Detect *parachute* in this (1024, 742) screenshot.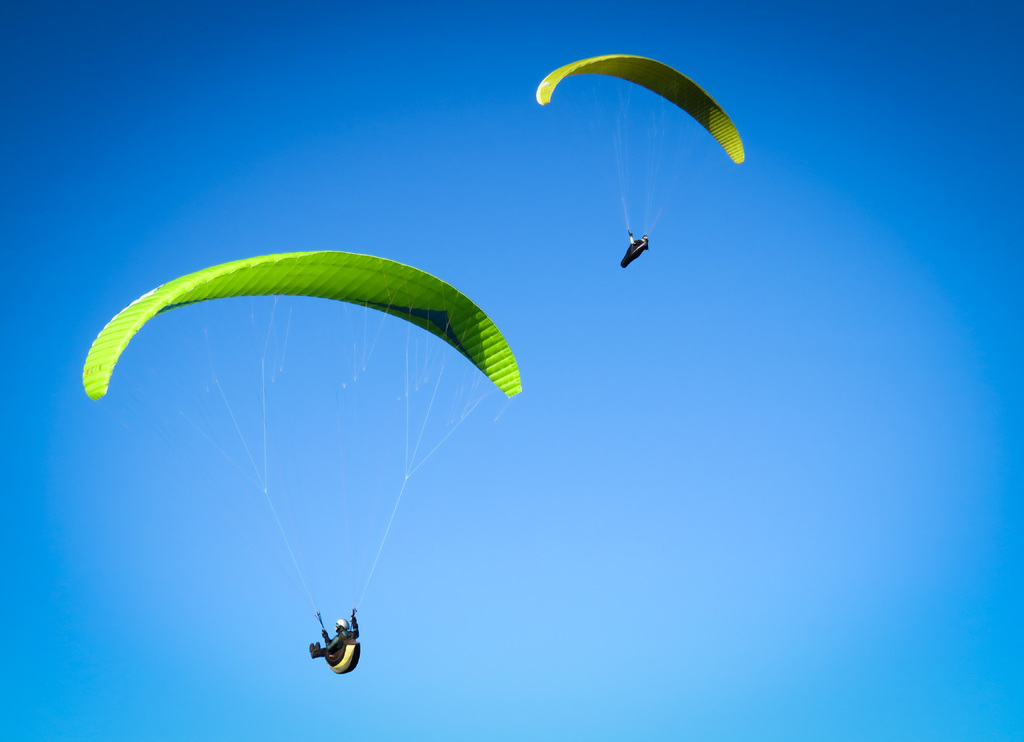
Detection: <region>535, 52, 745, 250</region>.
